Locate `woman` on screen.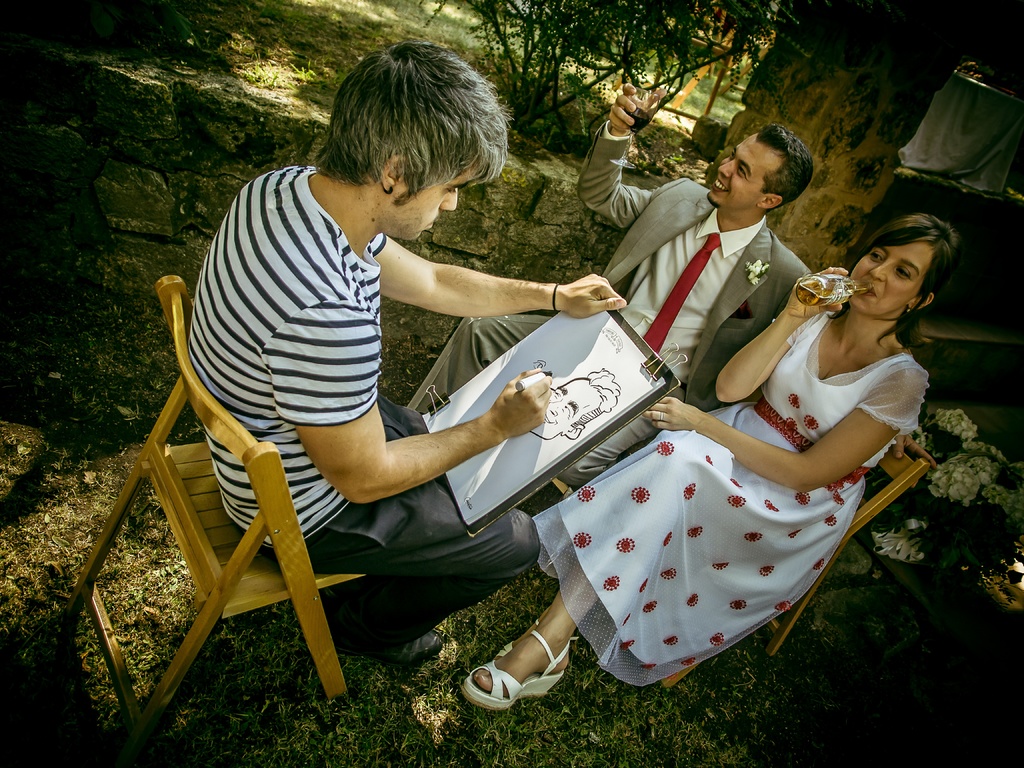
On screen at 550,194,948,678.
